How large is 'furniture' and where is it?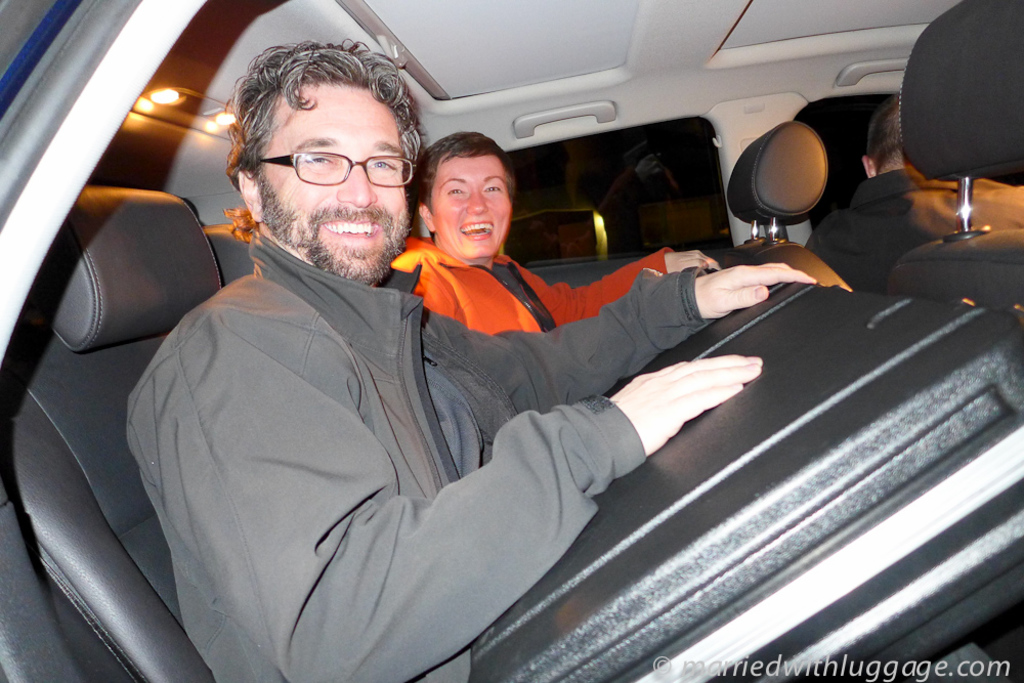
Bounding box: rect(883, 0, 1023, 309).
